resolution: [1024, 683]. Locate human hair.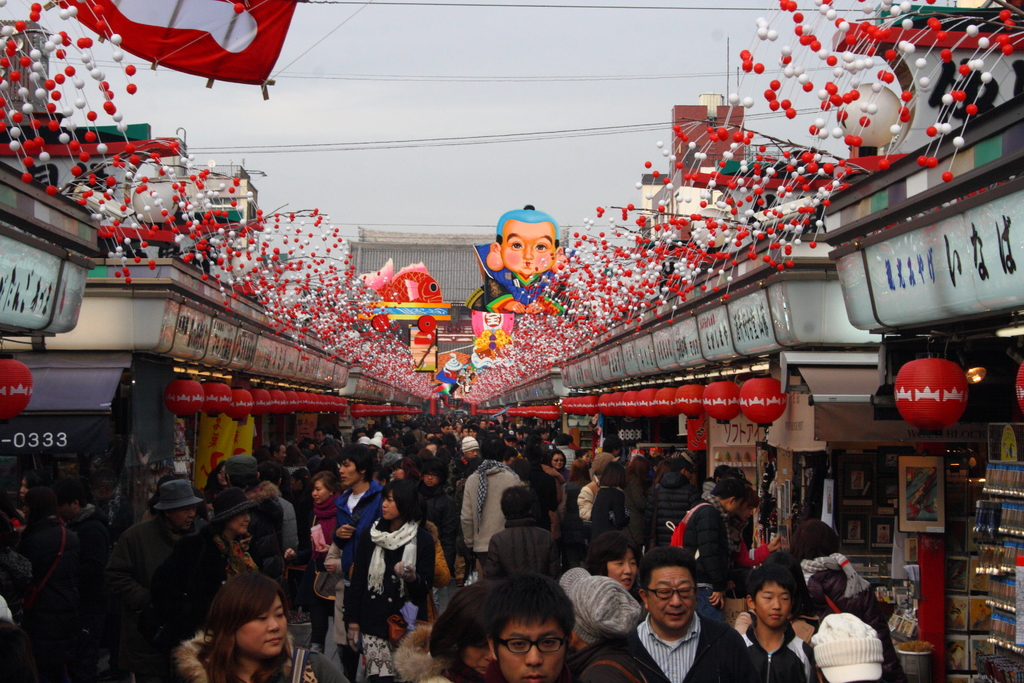
<box>566,457,595,488</box>.
